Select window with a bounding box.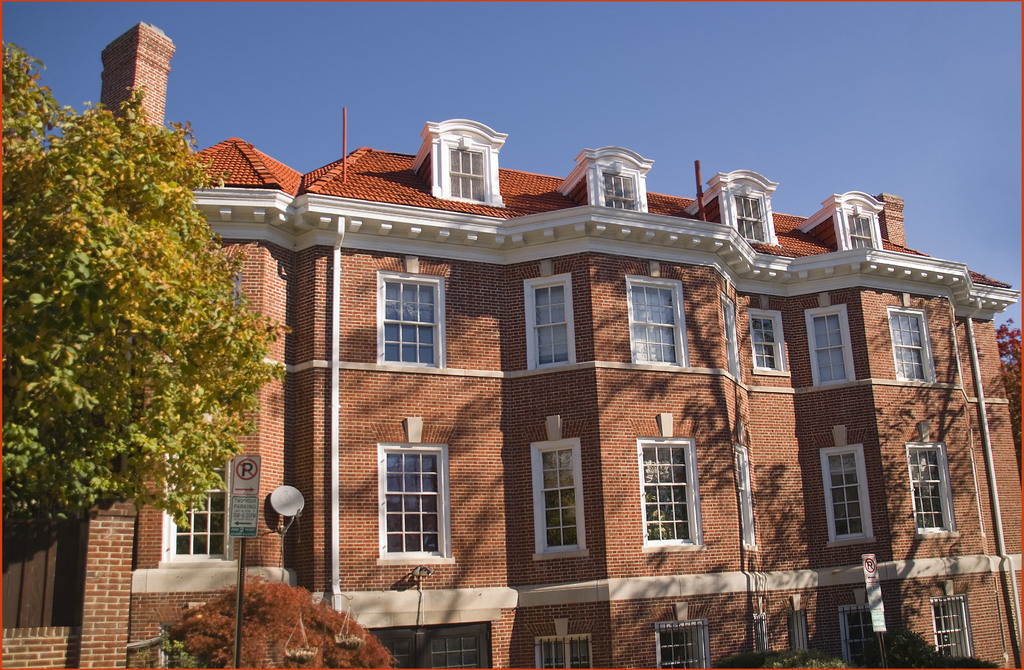
804, 305, 861, 389.
